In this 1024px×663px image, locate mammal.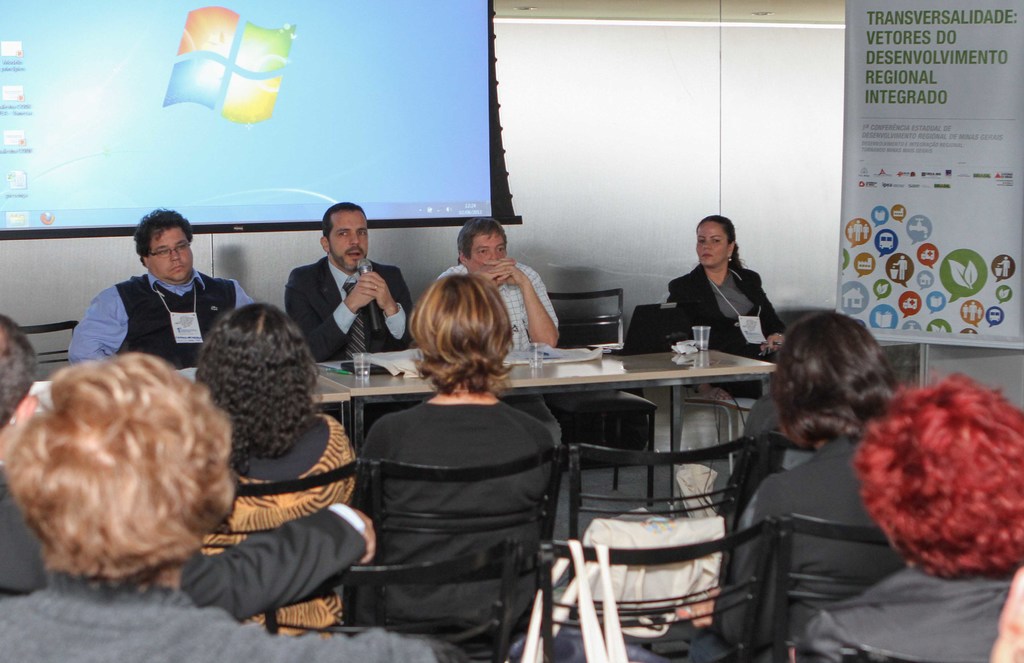
Bounding box: 671 210 796 402.
